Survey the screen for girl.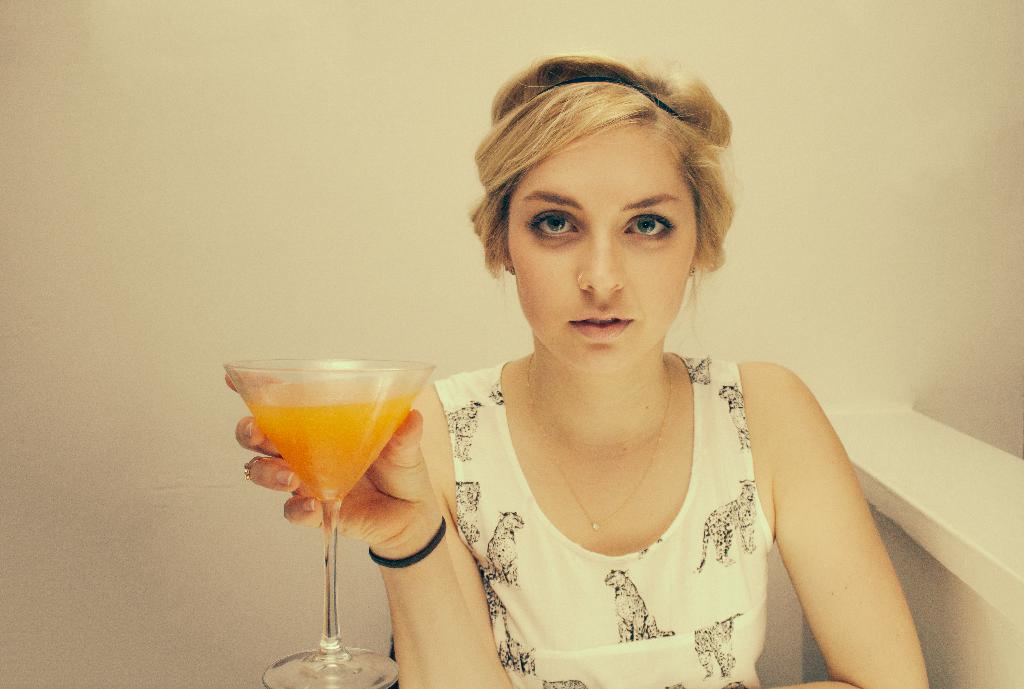
Survey found: x1=224 y1=51 x2=932 y2=688.
